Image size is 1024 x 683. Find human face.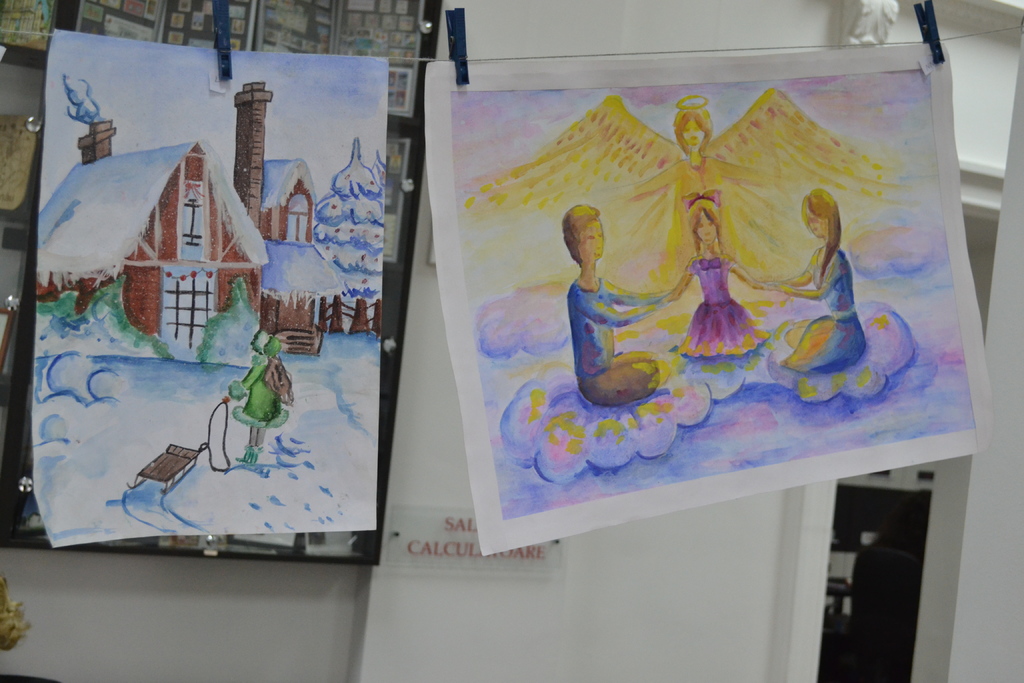
[808,215,831,236].
